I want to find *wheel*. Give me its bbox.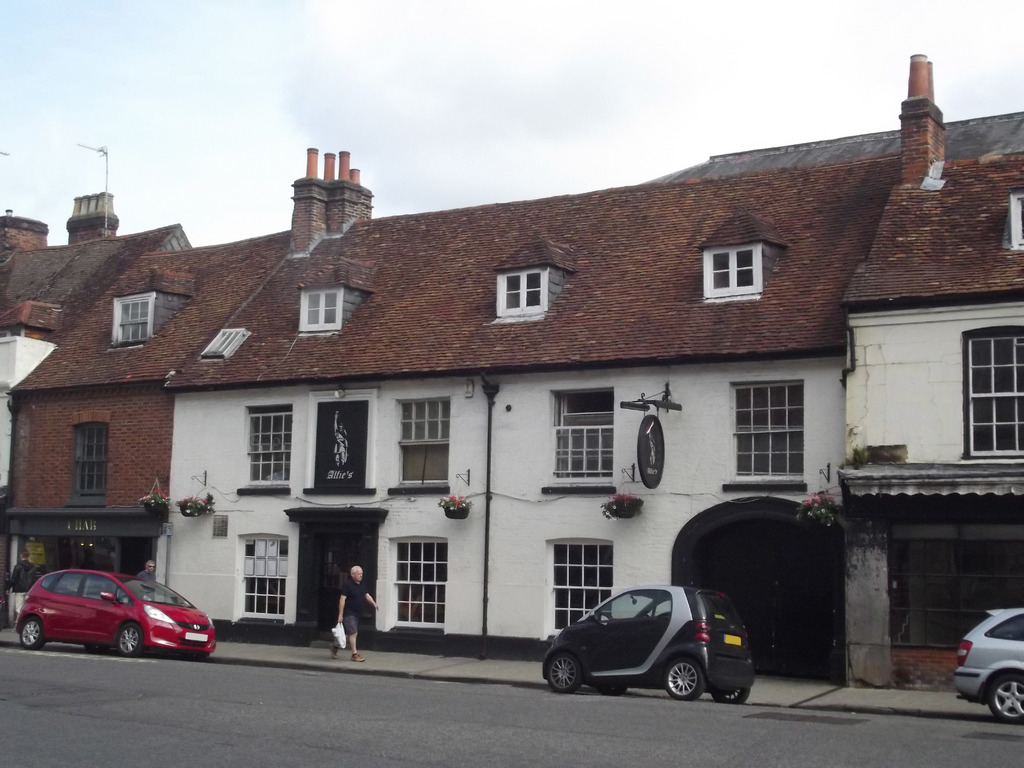
region(990, 677, 1023, 728).
